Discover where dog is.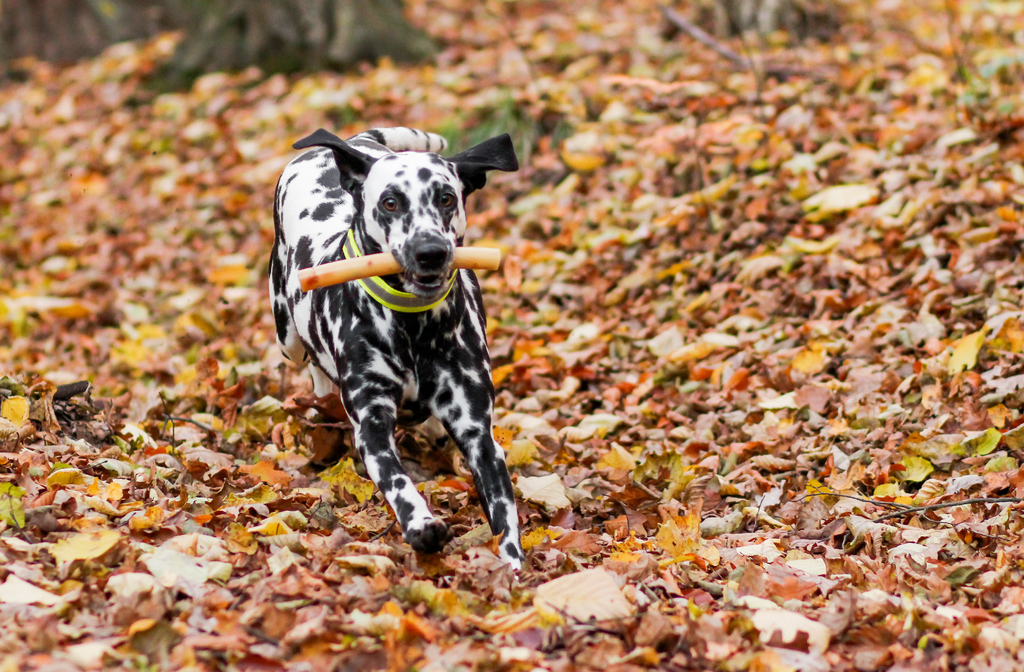
Discovered at 274, 122, 525, 573.
